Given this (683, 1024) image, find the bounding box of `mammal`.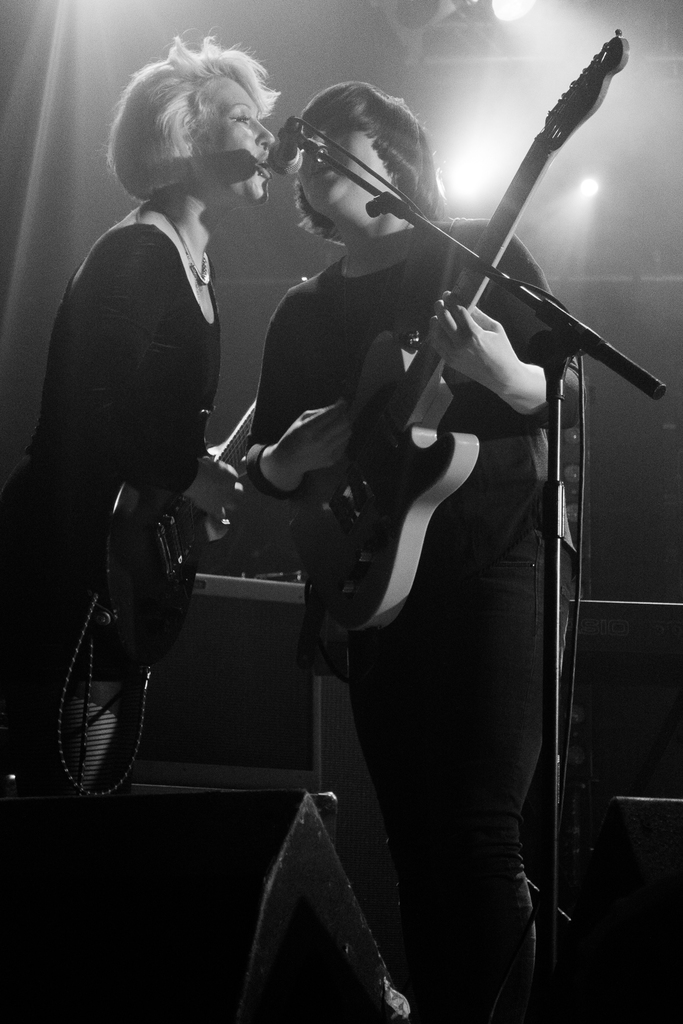
l=35, t=38, r=304, b=796.
